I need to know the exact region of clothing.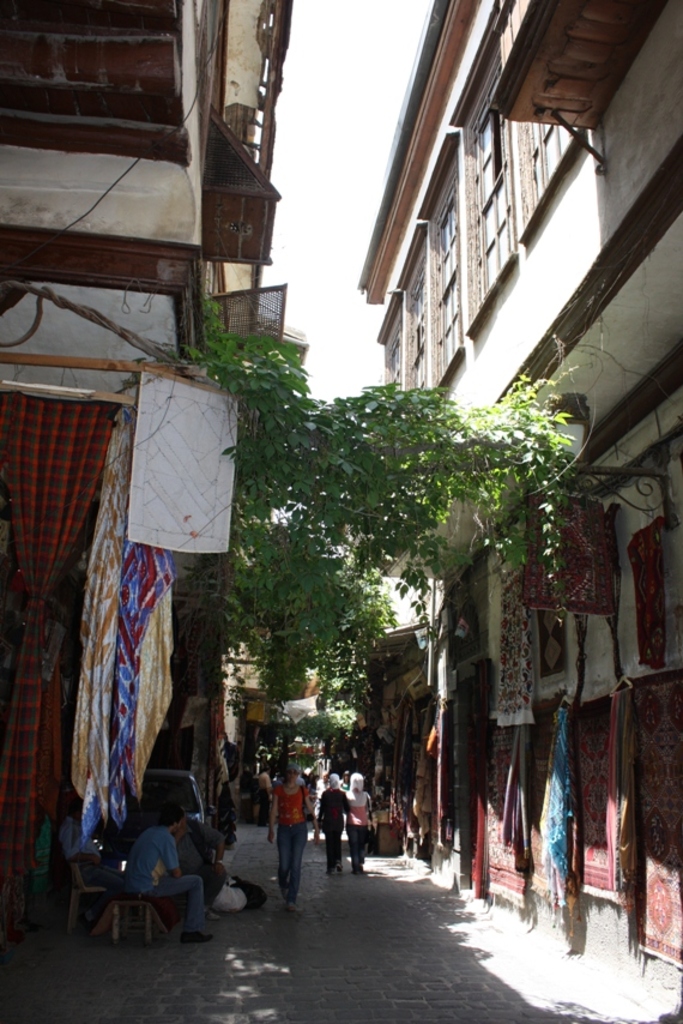
Region: 272,784,307,900.
